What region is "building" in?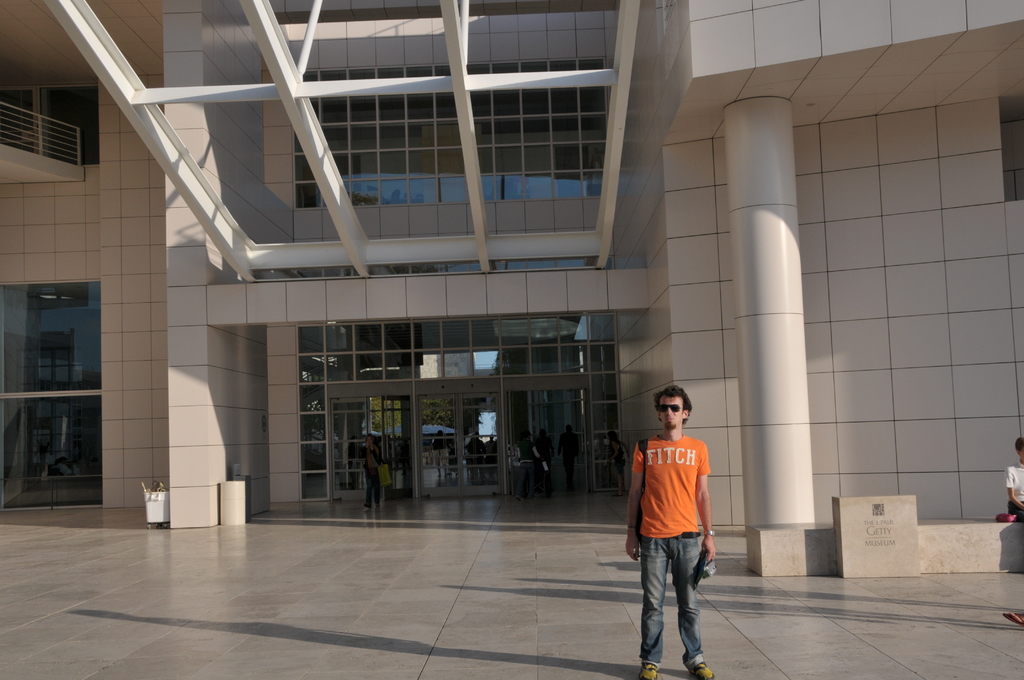
bbox=[0, 0, 1023, 574].
